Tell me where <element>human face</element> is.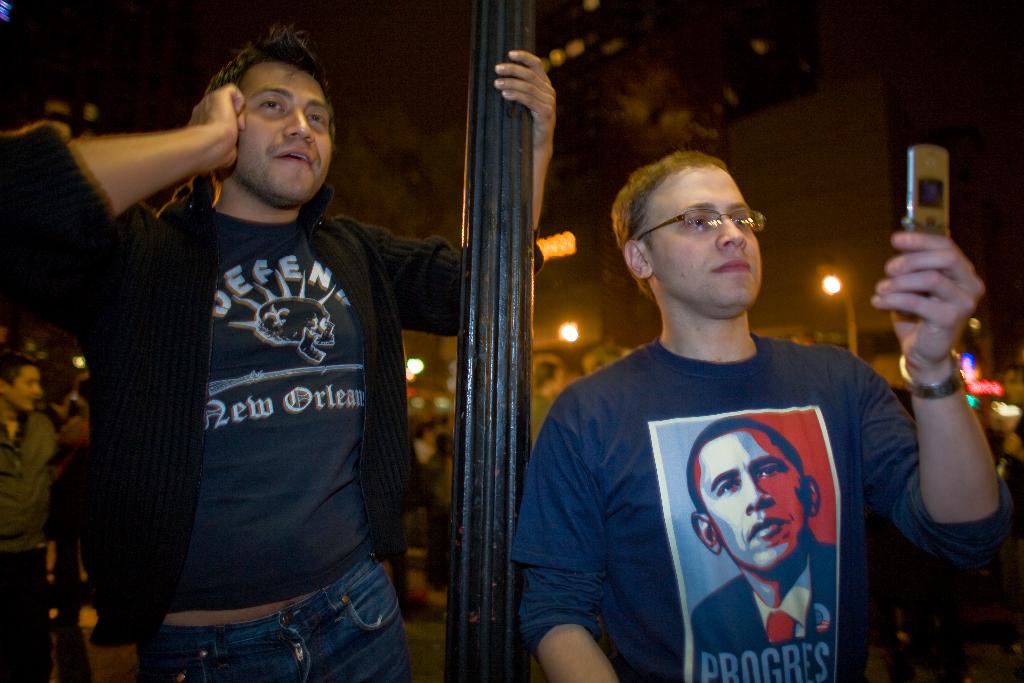
<element>human face</element> is at (left=1, top=352, right=42, bottom=415).
